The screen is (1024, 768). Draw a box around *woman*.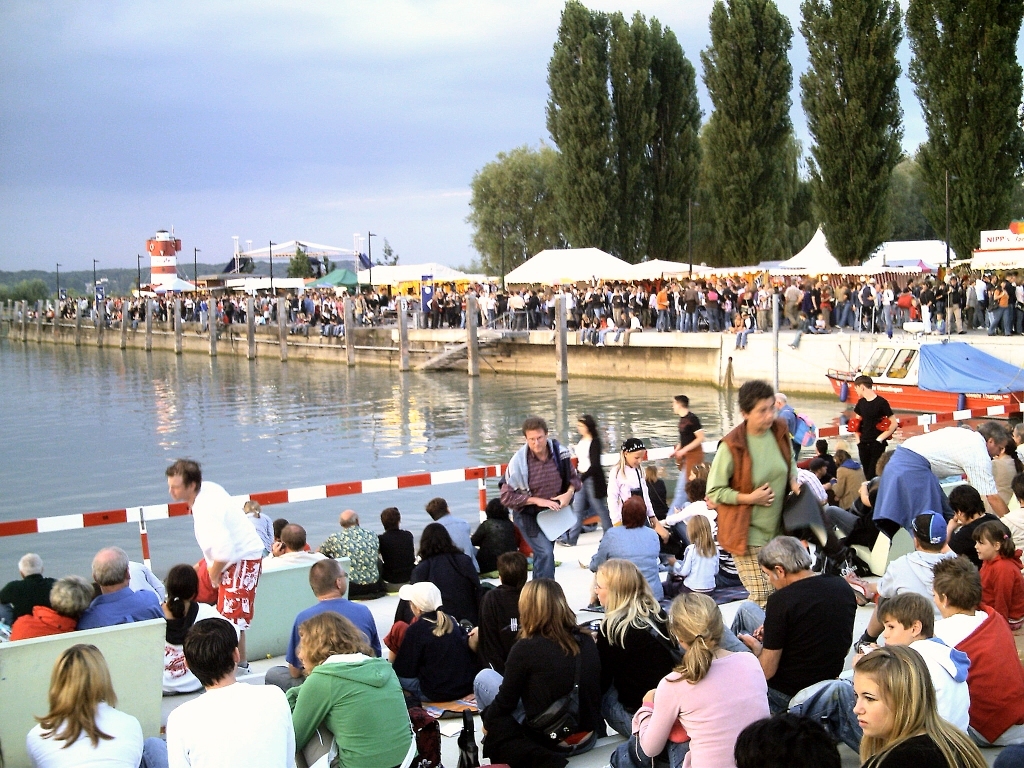
(989, 441, 1023, 503).
